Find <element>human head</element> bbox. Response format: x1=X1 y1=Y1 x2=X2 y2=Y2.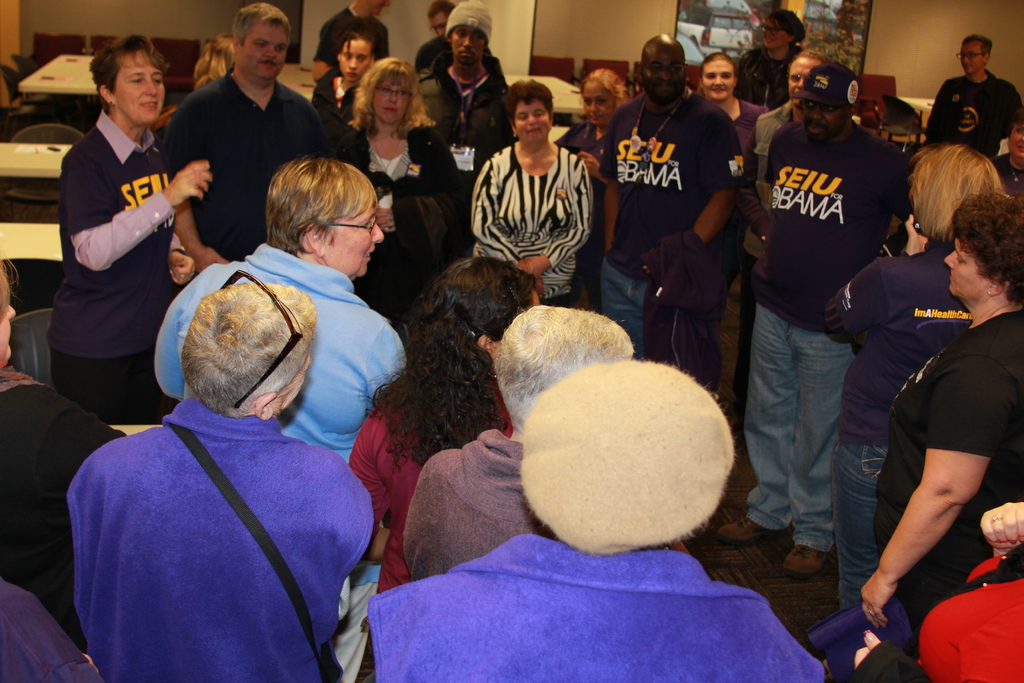
x1=104 y1=35 x2=175 y2=124.
